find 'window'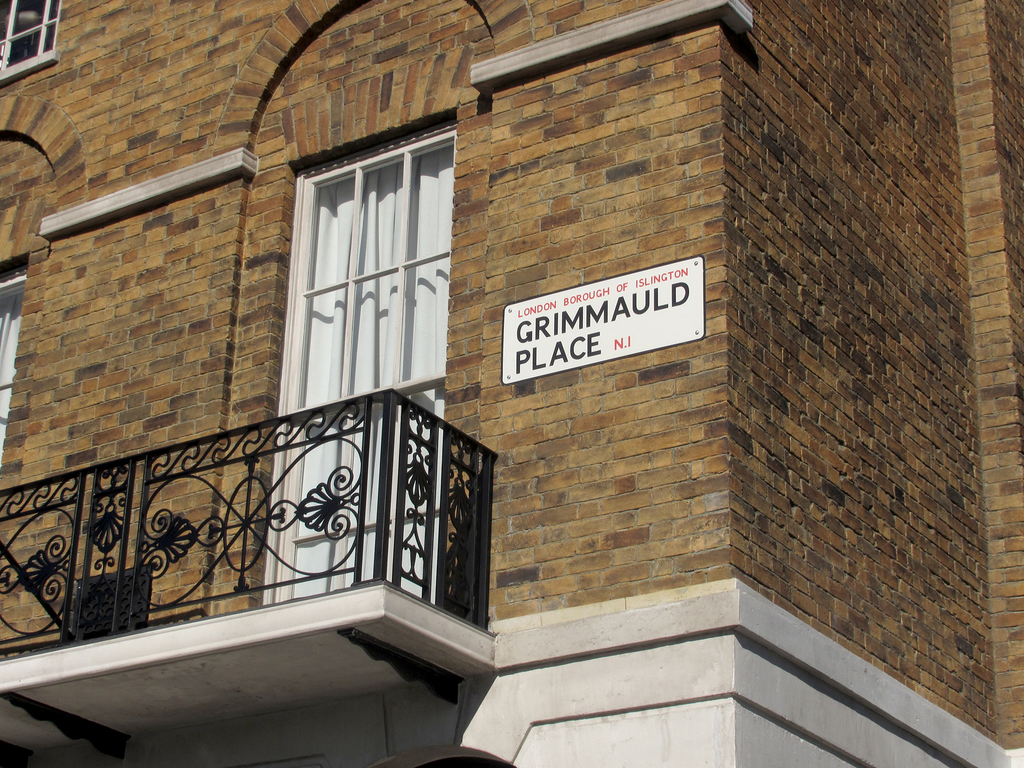
rect(0, 0, 59, 56)
